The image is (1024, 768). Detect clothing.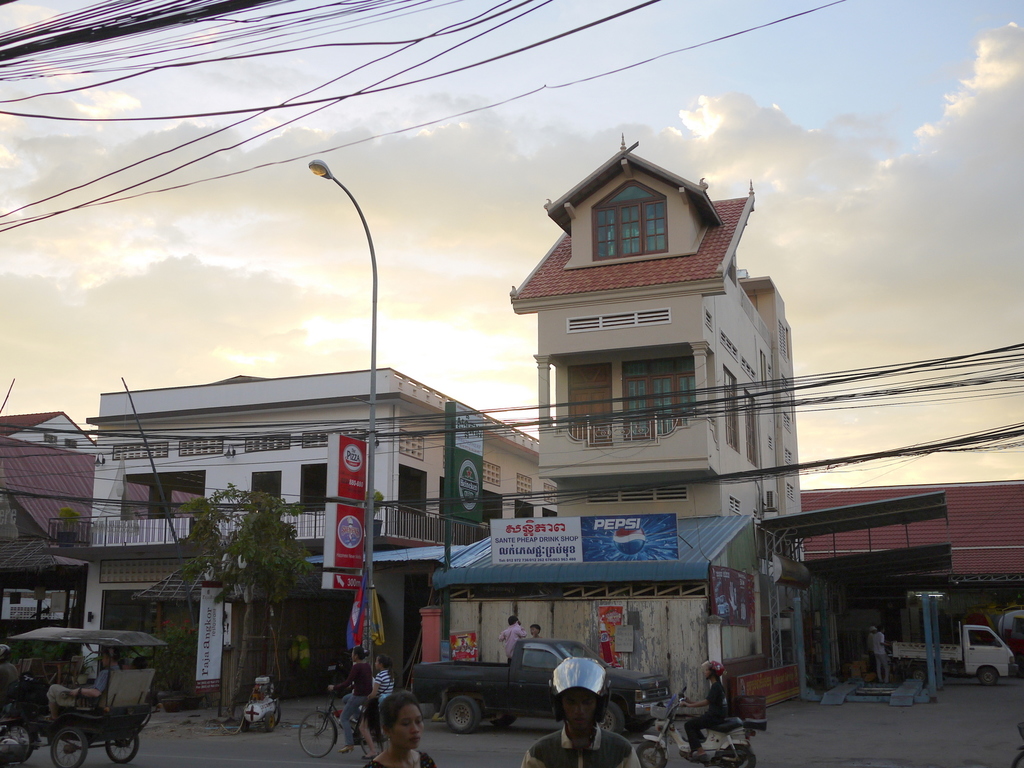
Detection: locate(370, 667, 397, 737).
